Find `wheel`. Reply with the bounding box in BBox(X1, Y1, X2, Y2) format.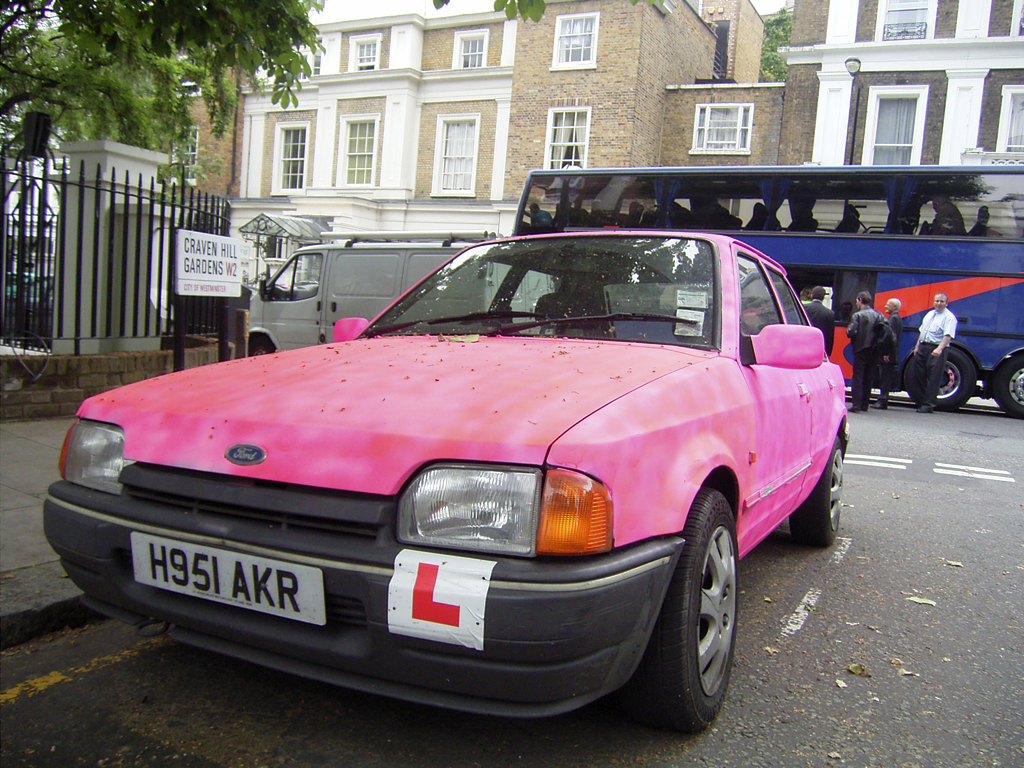
BBox(990, 356, 1023, 415).
